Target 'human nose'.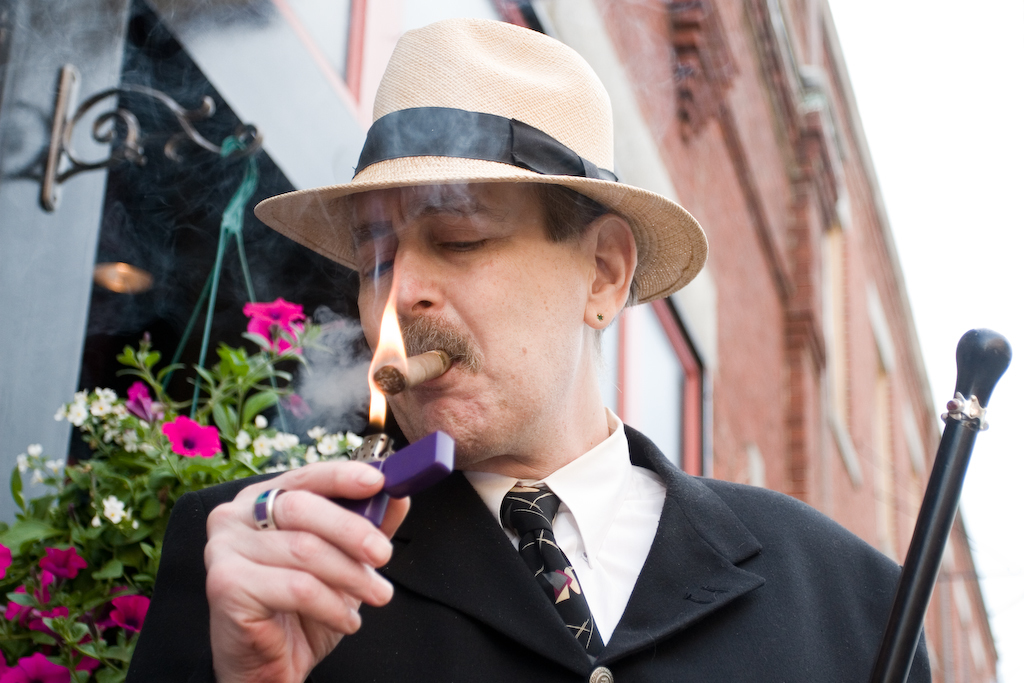
Target region: crop(386, 234, 442, 312).
